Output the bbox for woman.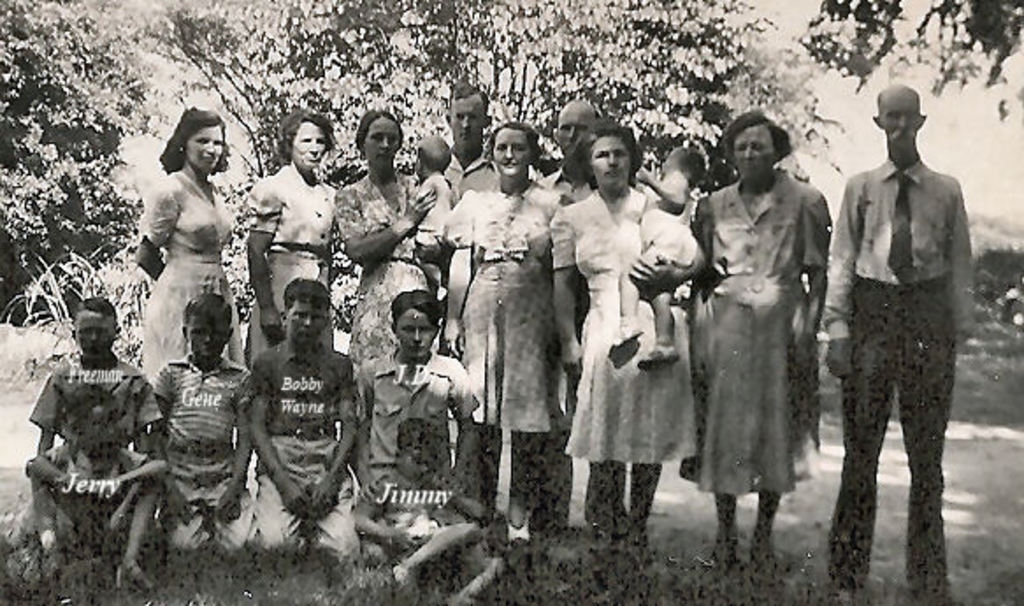
l=114, t=105, r=244, b=399.
